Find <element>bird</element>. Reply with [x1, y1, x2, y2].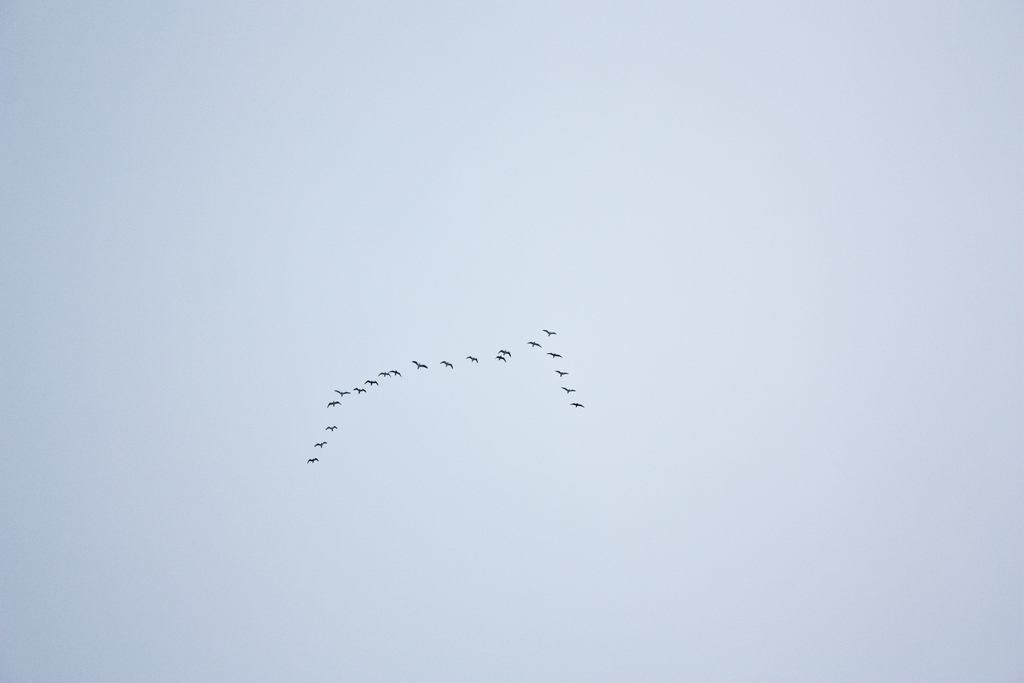
[496, 347, 511, 355].
